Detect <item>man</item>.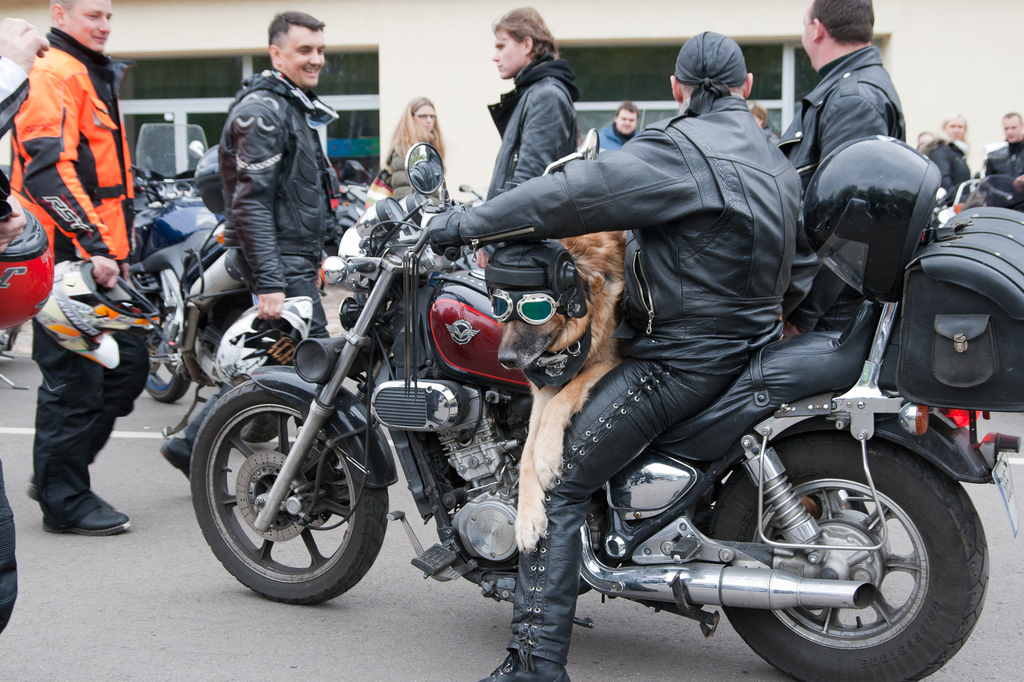
Detected at locate(775, 12, 920, 228).
